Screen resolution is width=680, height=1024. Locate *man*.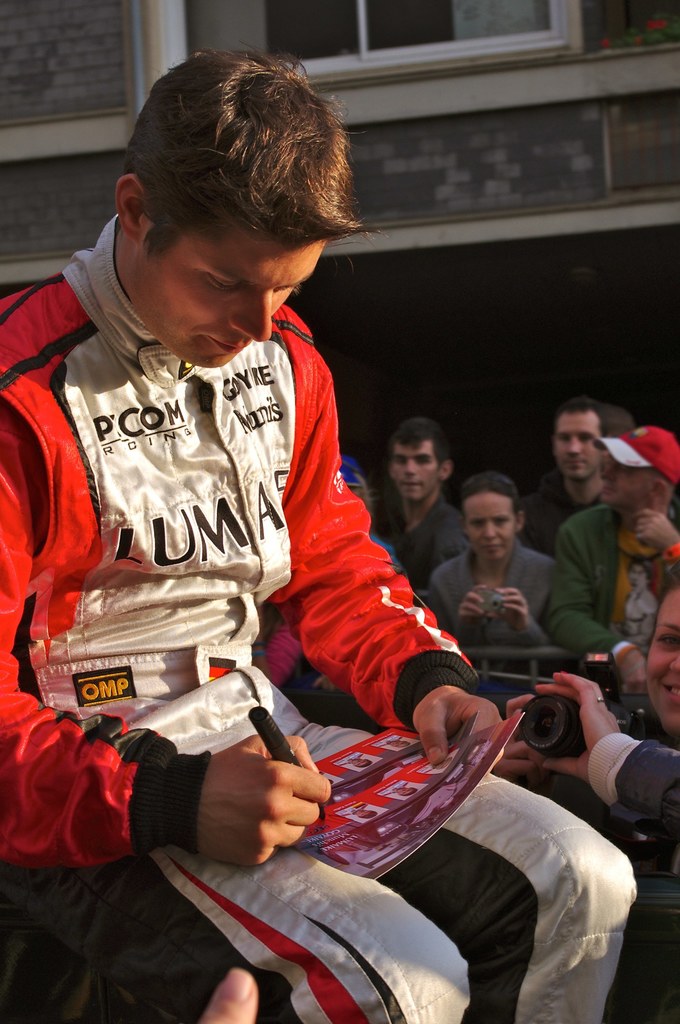
x1=378, y1=413, x2=473, y2=599.
